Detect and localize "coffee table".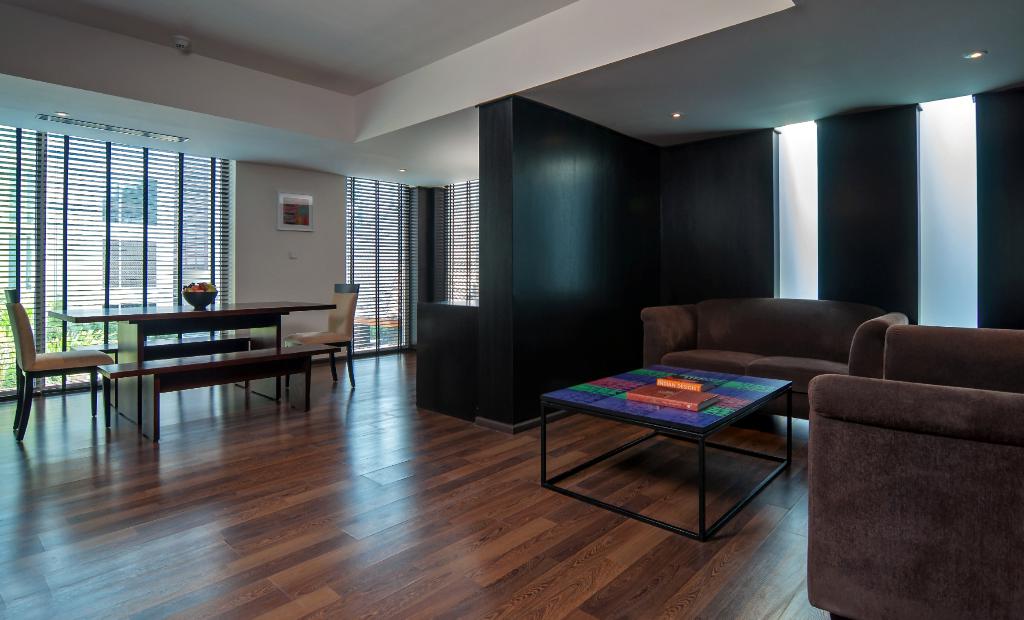
Localized at <bbox>544, 343, 816, 532</bbox>.
